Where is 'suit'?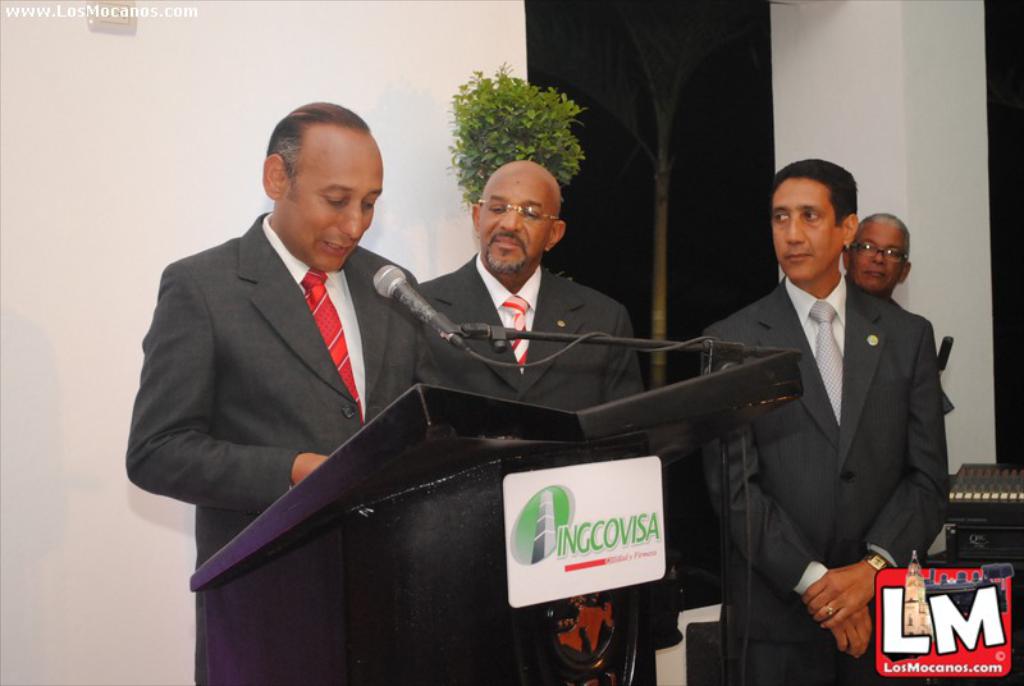
box(694, 271, 952, 685).
